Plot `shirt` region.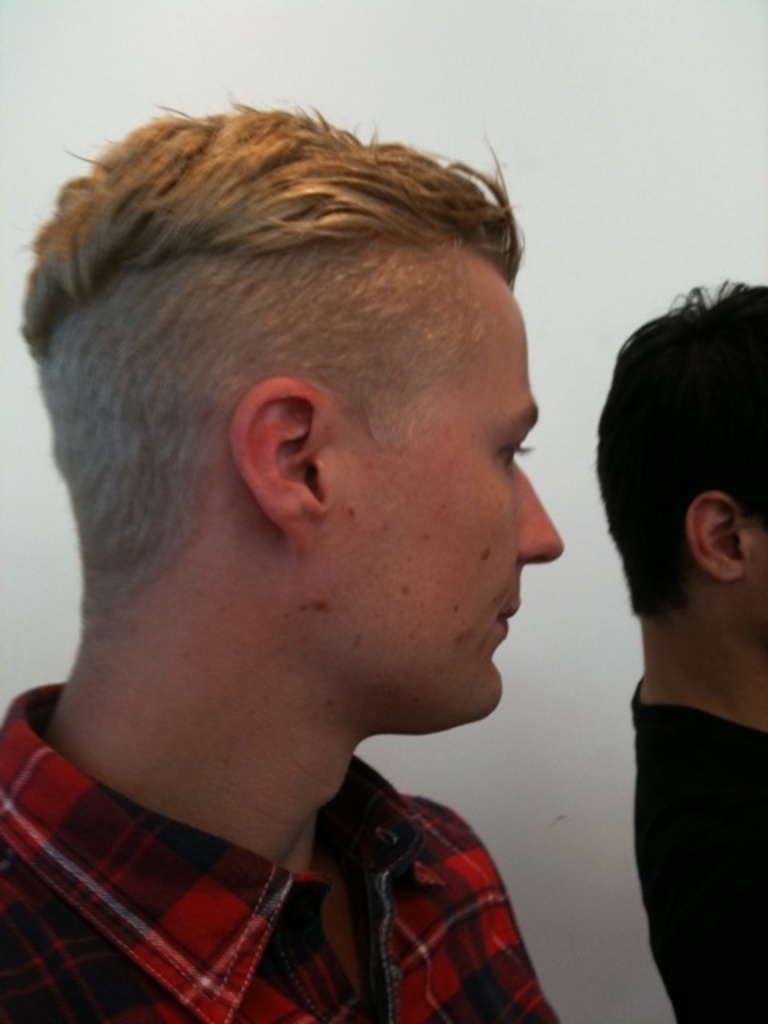
Plotted at locate(0, 685, 557, 1021).
